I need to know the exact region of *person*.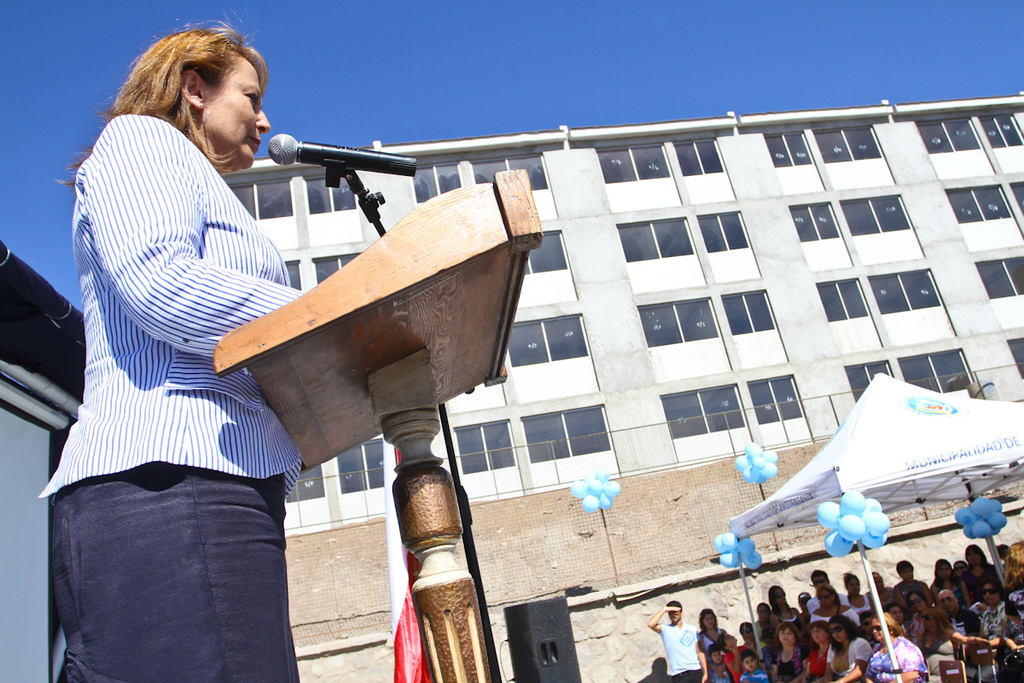
Region: bbox(647, 597, 702, 671).
